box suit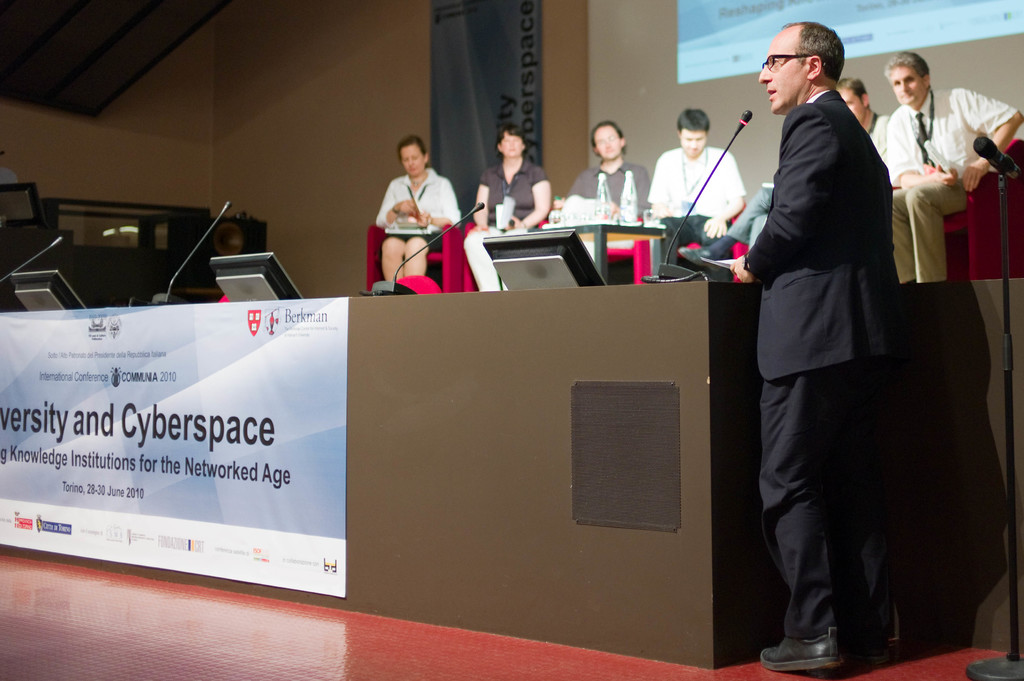
[748, 93, 911, 634]
